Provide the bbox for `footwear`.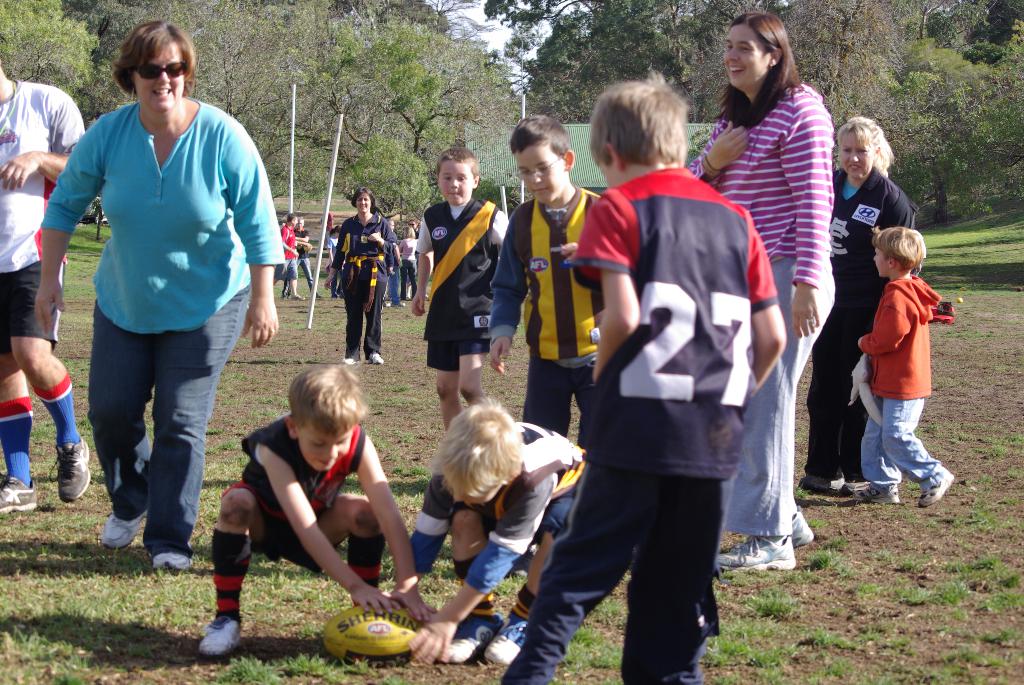
[x1=790, y1=511, x2=815, y2=551].
